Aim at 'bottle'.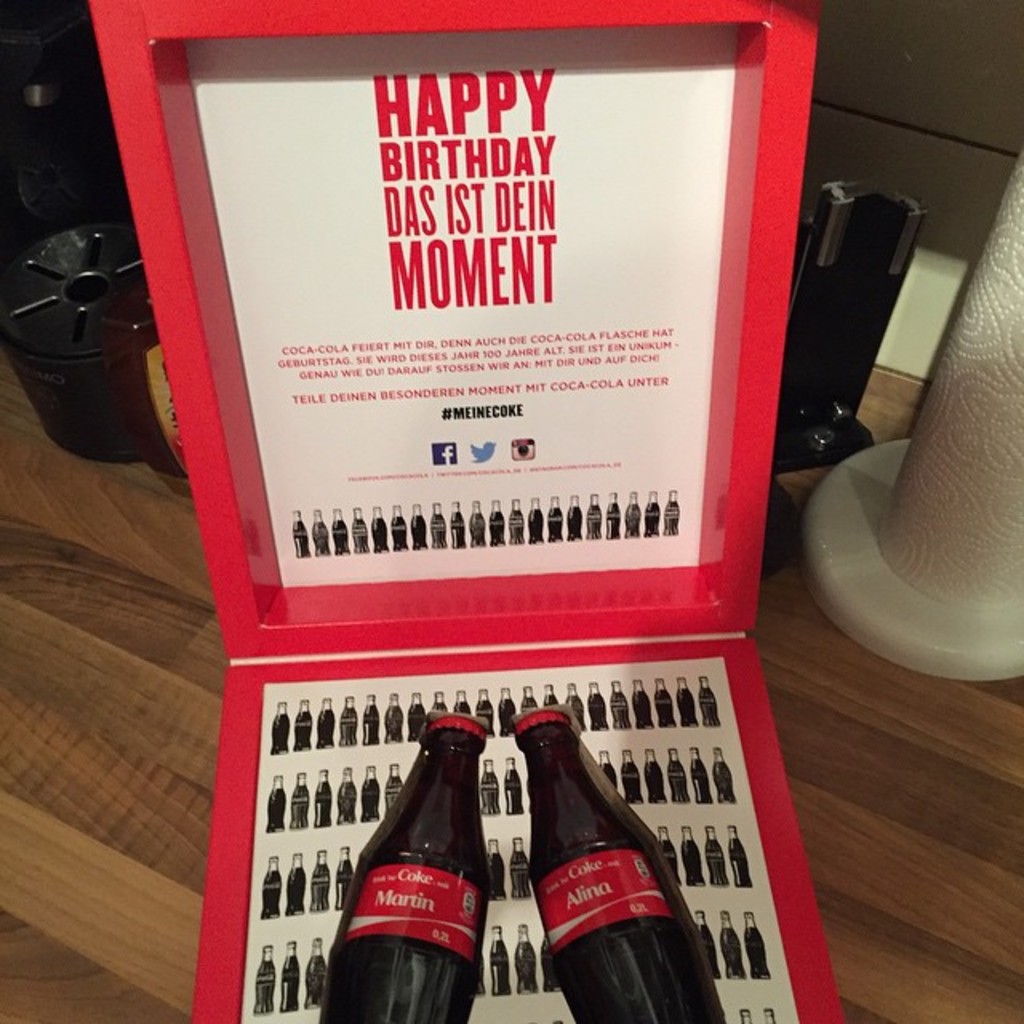
Aimed at pyautogui.locateOnScreen(450, 688, 472, 718).
